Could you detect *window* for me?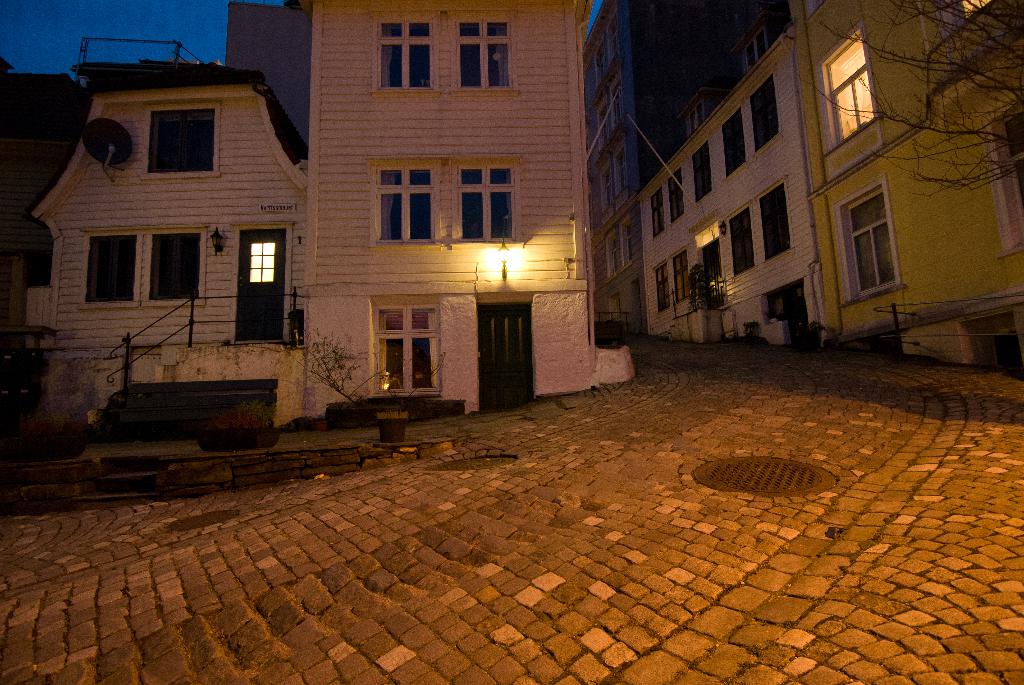
Detection result: box=[374, 18, 510, 88].
